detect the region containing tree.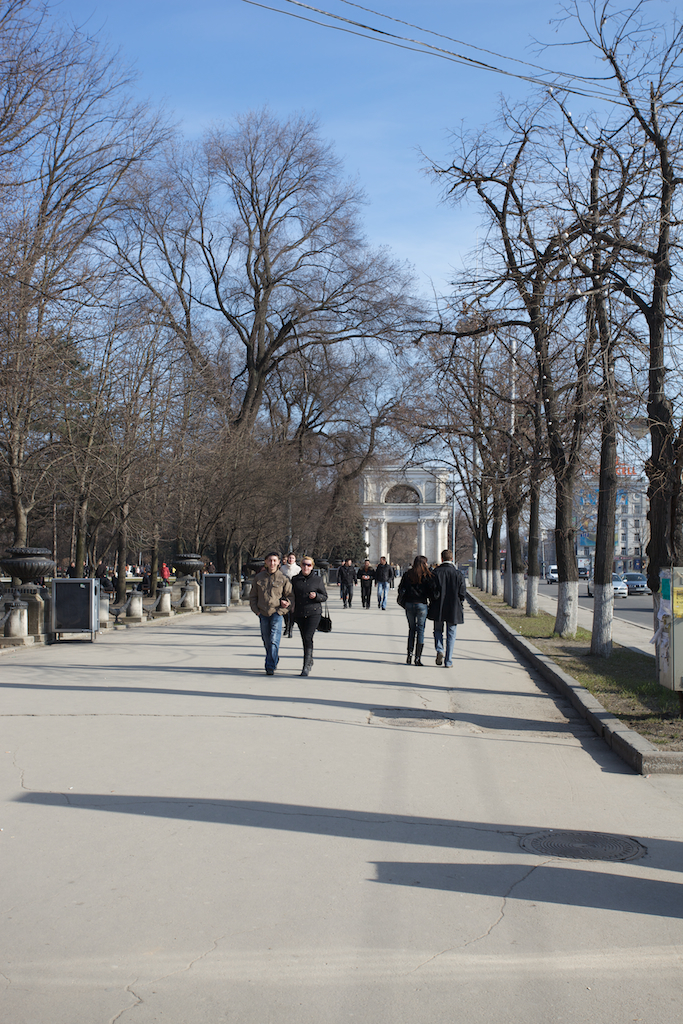
(left=89, top=96, right=415, bottom=568).
